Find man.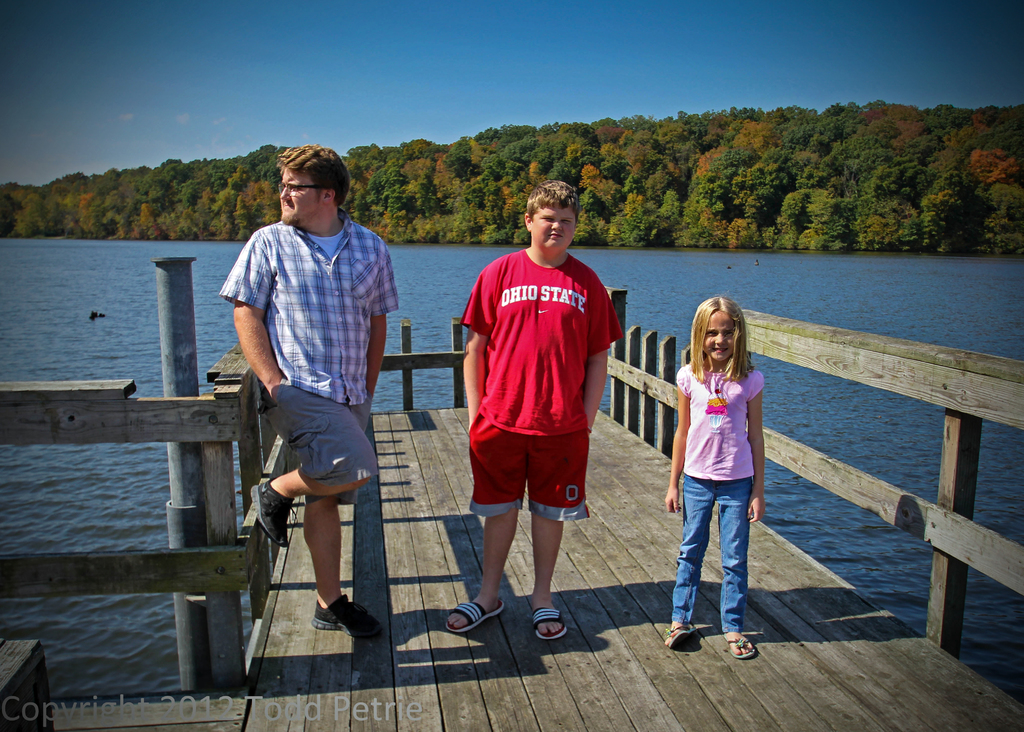
[x1=227, y1=144, x2=400, y2=664].
